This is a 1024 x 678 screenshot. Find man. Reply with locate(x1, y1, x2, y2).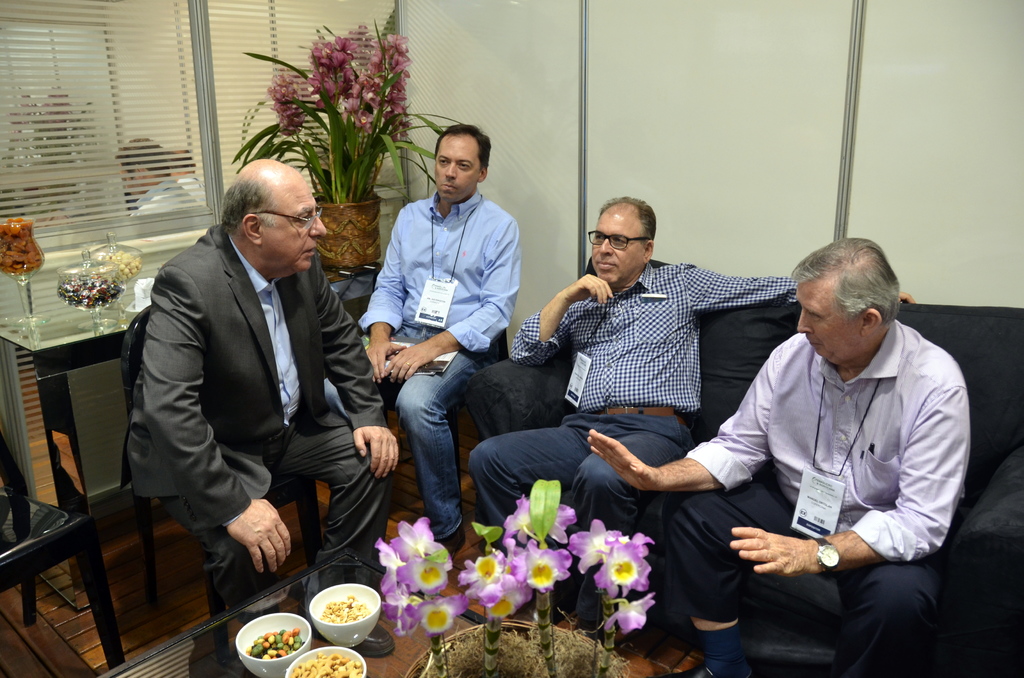
locate(470, 193, 916, 643).
